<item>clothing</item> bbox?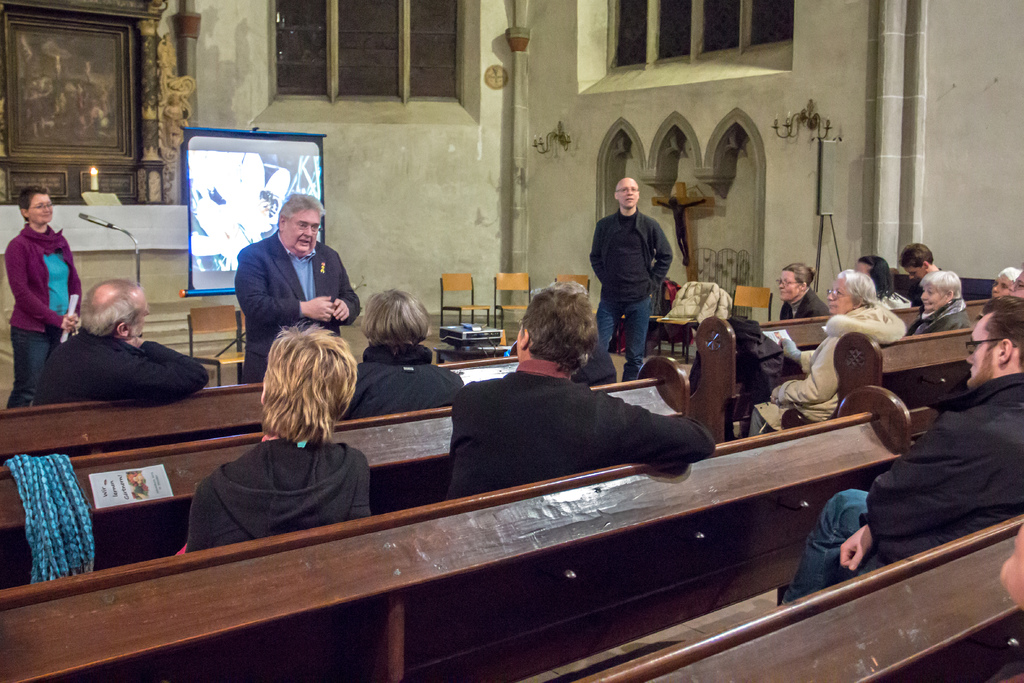
detection(904, 270, 941, 308)
